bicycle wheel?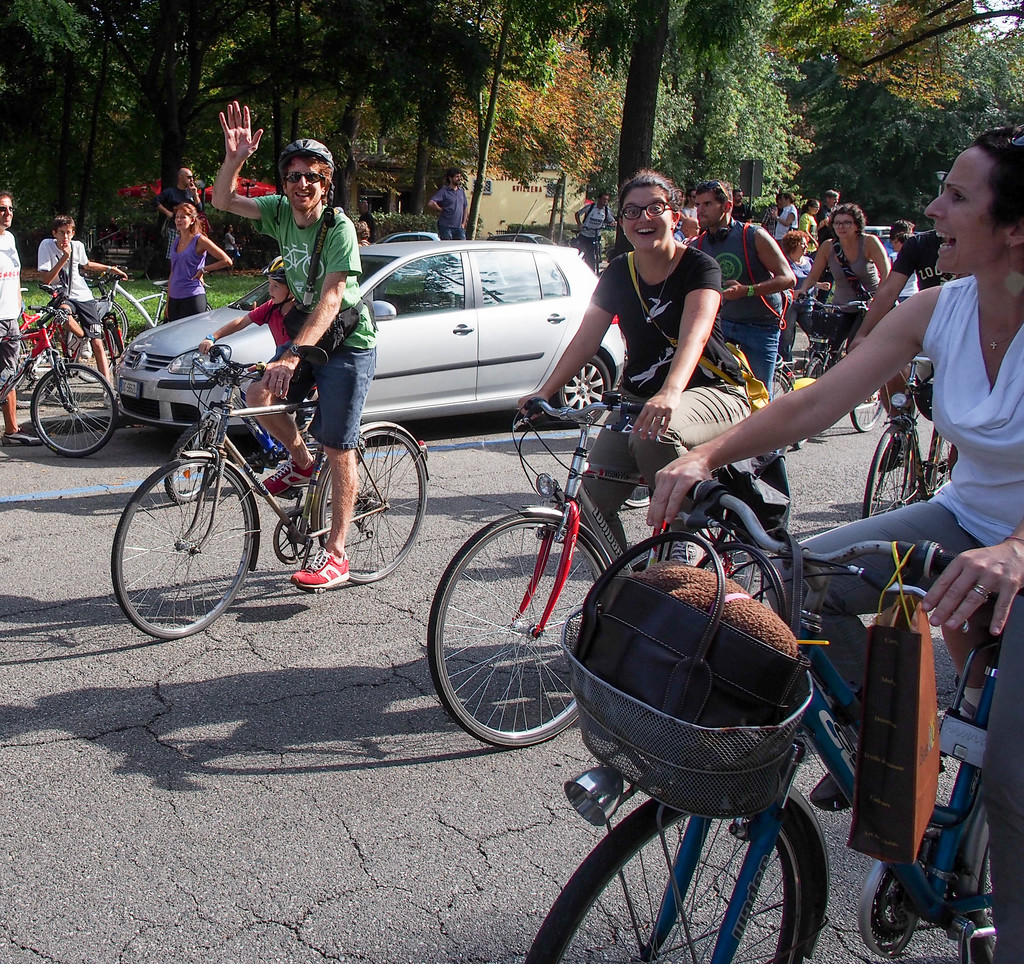
74/315/124/389
